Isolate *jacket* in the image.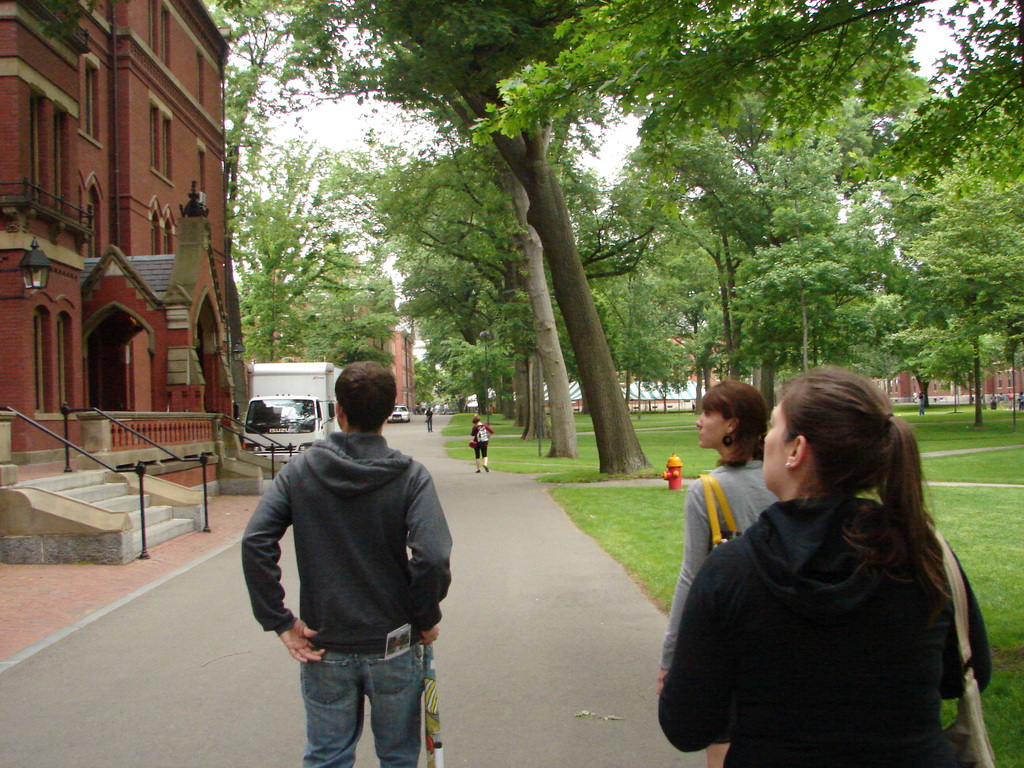
Isolated region: (241, 433, 446, 640).
